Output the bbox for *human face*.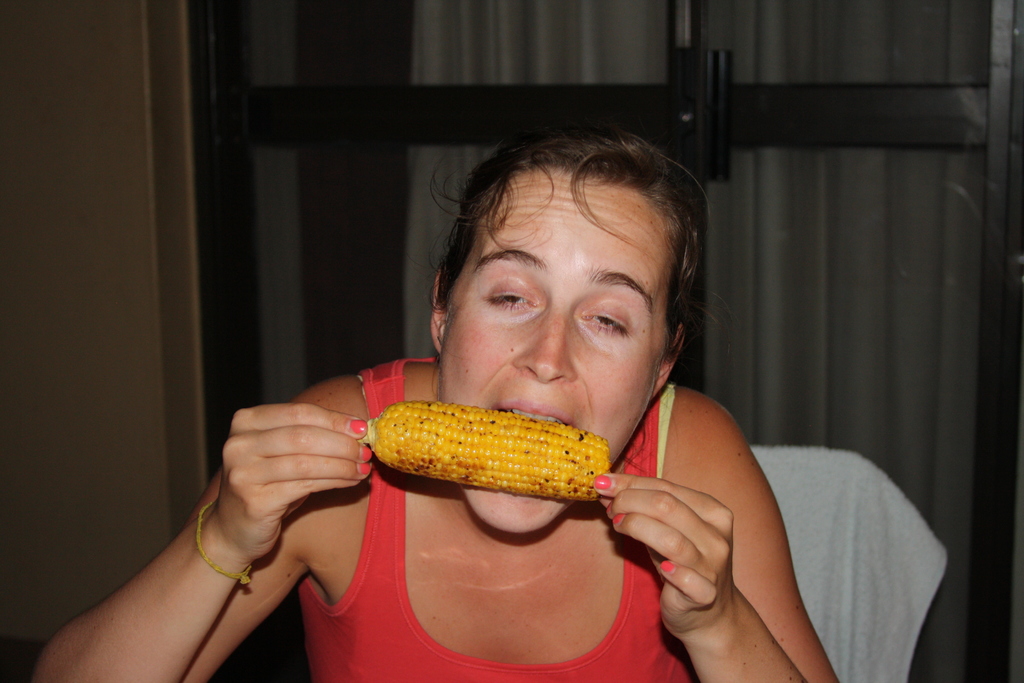
box=[444, 164, 675, 539].
